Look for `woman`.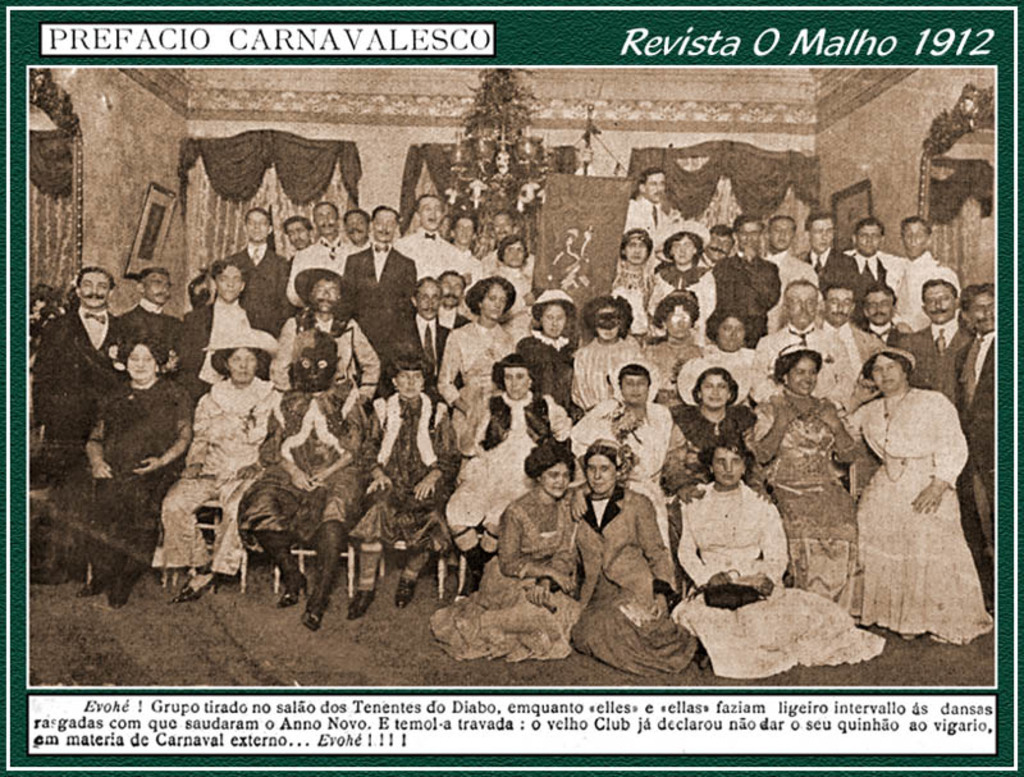
Found: bbox(657, 361, 756, 581).
